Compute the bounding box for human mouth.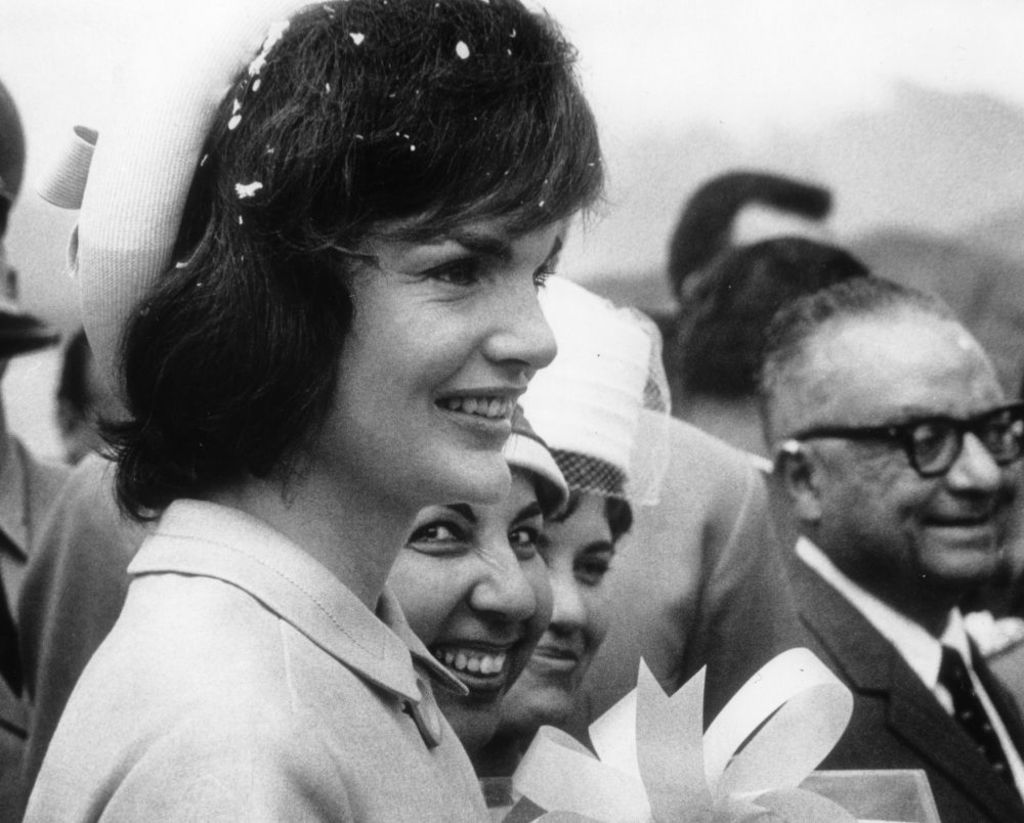
<bbox>924, 495, 1014, 547</bbox>.
